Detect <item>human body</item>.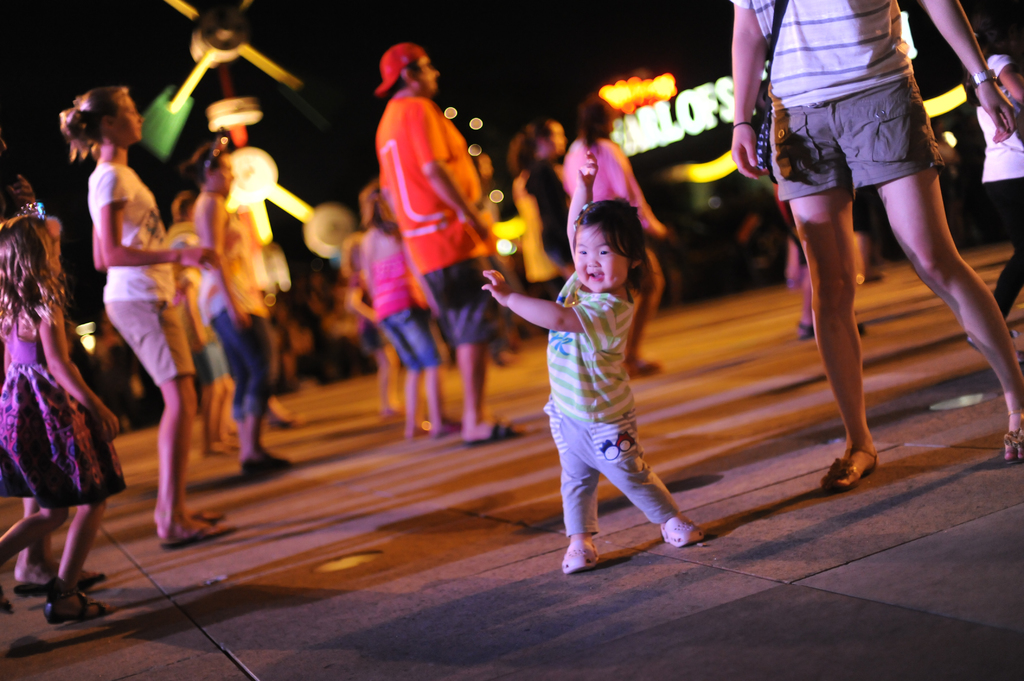
Detected at region(374, 93, 531, 446).
